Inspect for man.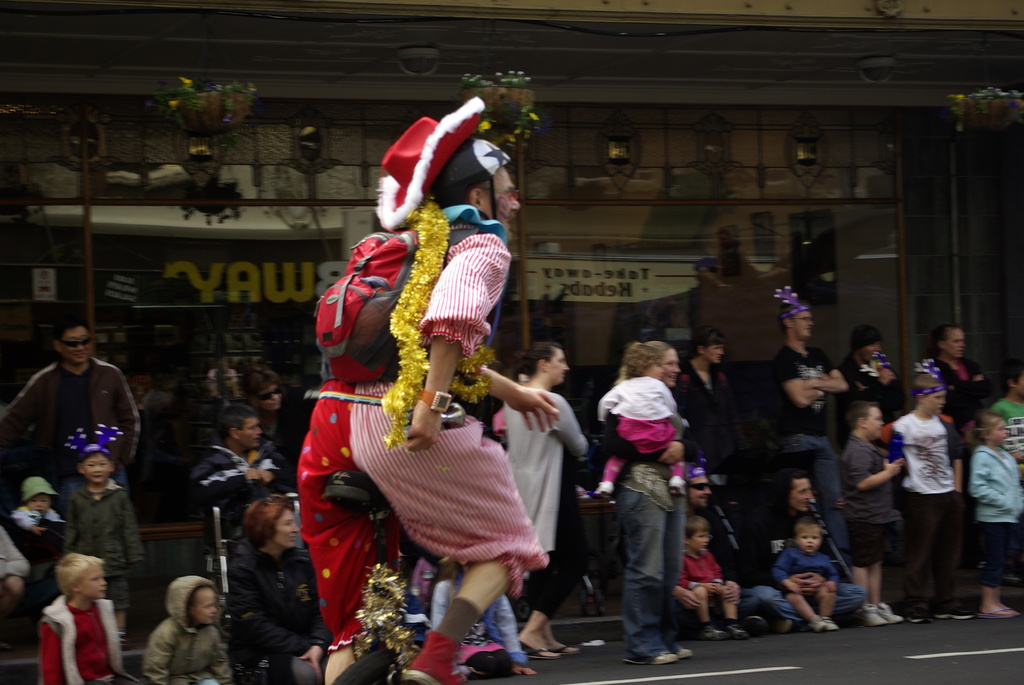
Inspection: box=[297, 95, 562, 684].
